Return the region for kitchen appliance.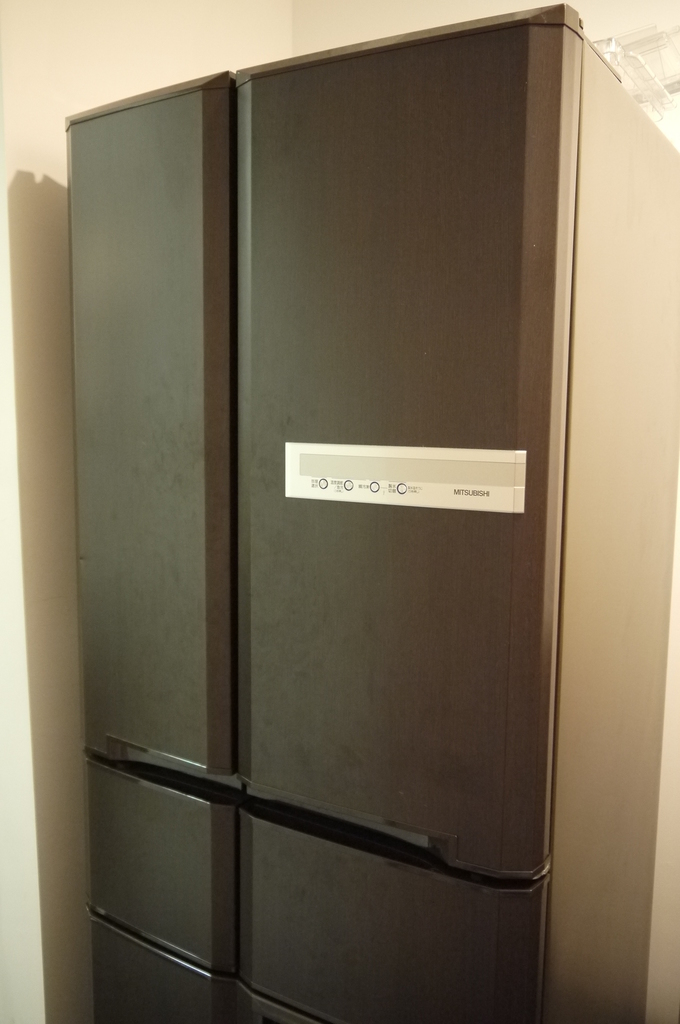
l=69, t=1, r=679, b=1023.
